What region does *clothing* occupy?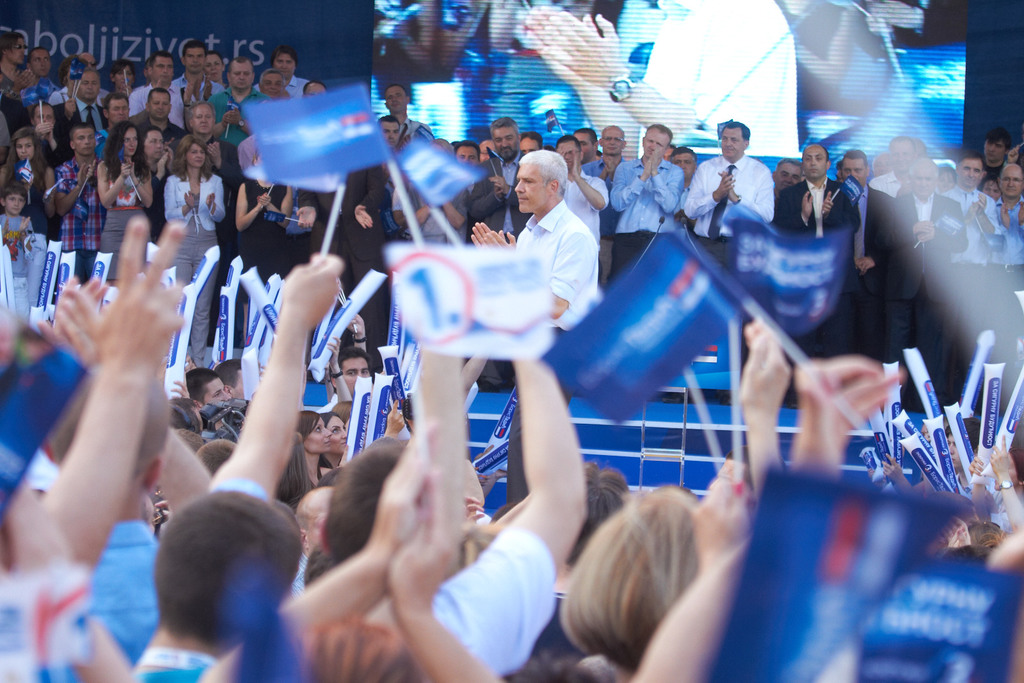
423, 526, 558, 673.
